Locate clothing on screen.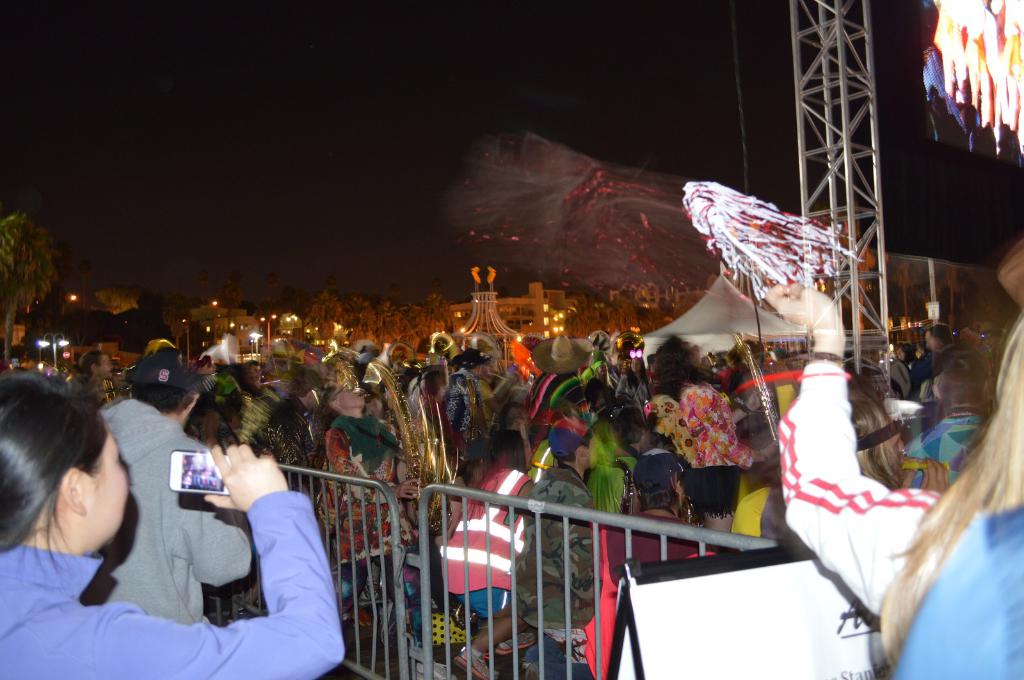
On screen at [left=198, top=372, right=212, bottom=395].
